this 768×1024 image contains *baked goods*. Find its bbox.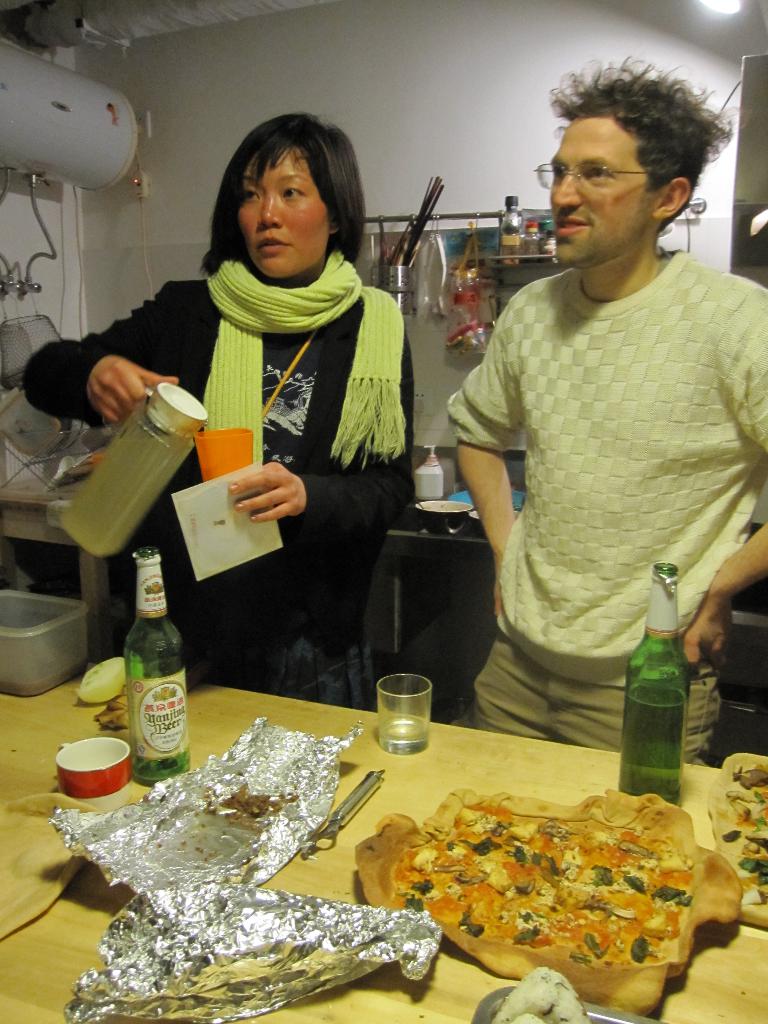
bbox=[353, 787, 745, 1019].
